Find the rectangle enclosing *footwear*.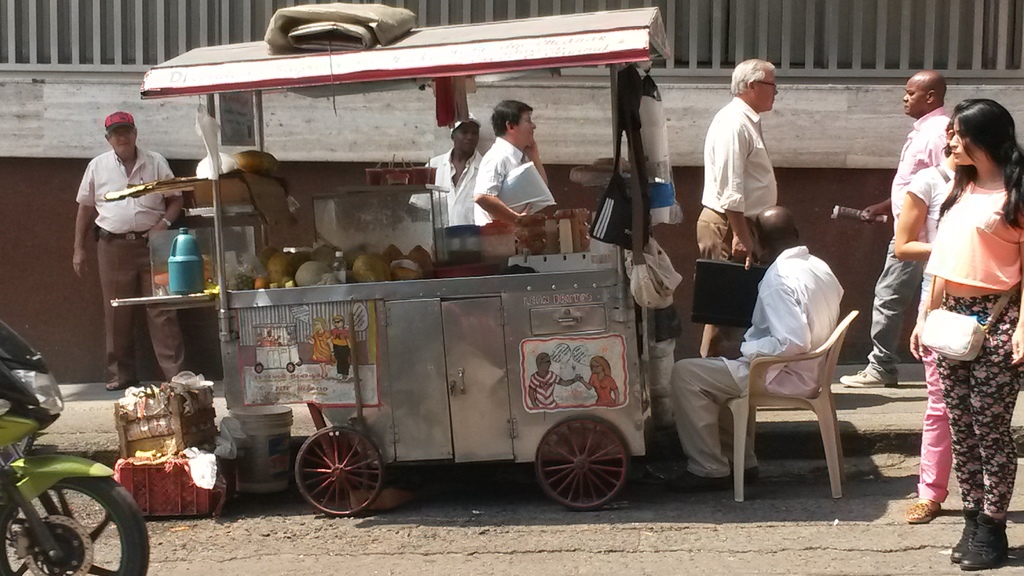
bbox=[661, 468, 735, 496].
